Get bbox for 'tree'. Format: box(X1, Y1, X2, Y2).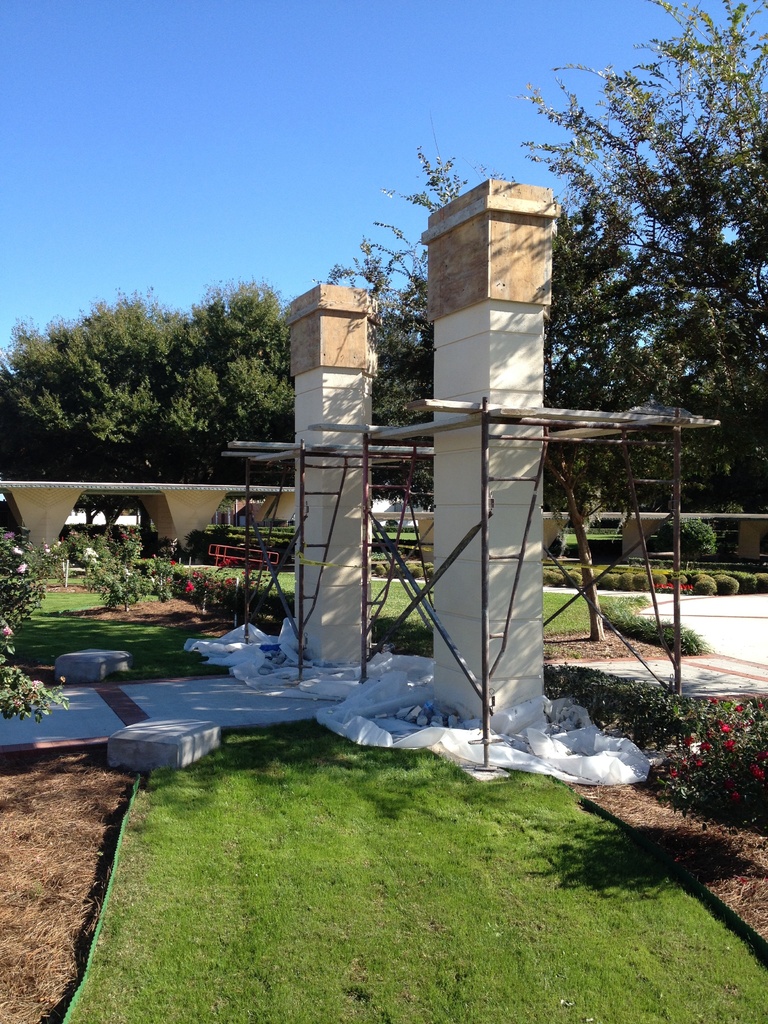
box(645, 508, 713, 561).
